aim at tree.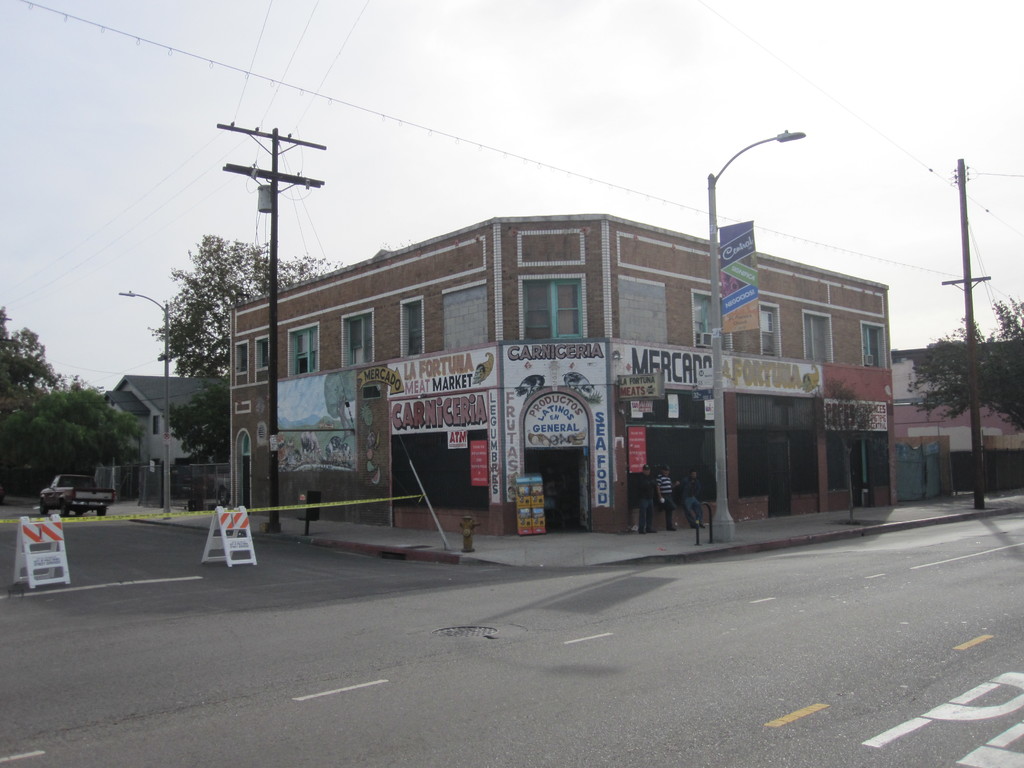
Aimed at 908:292:1023:440.
